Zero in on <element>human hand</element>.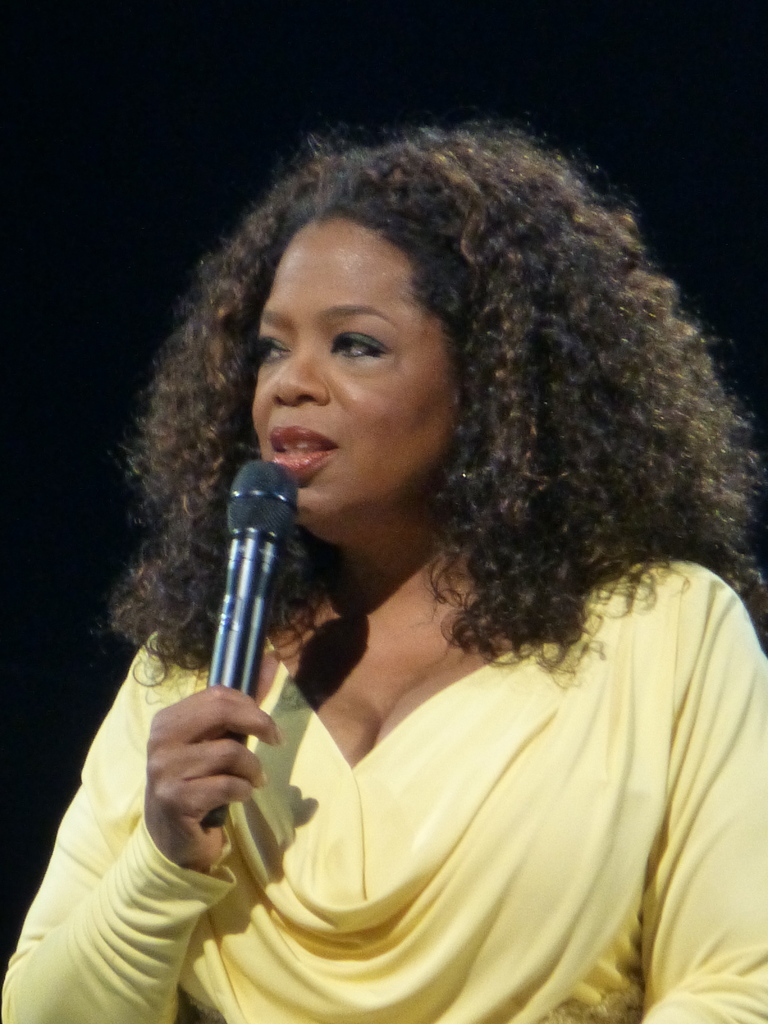
Zeroed in: crop(120, 674, 289, 860).
